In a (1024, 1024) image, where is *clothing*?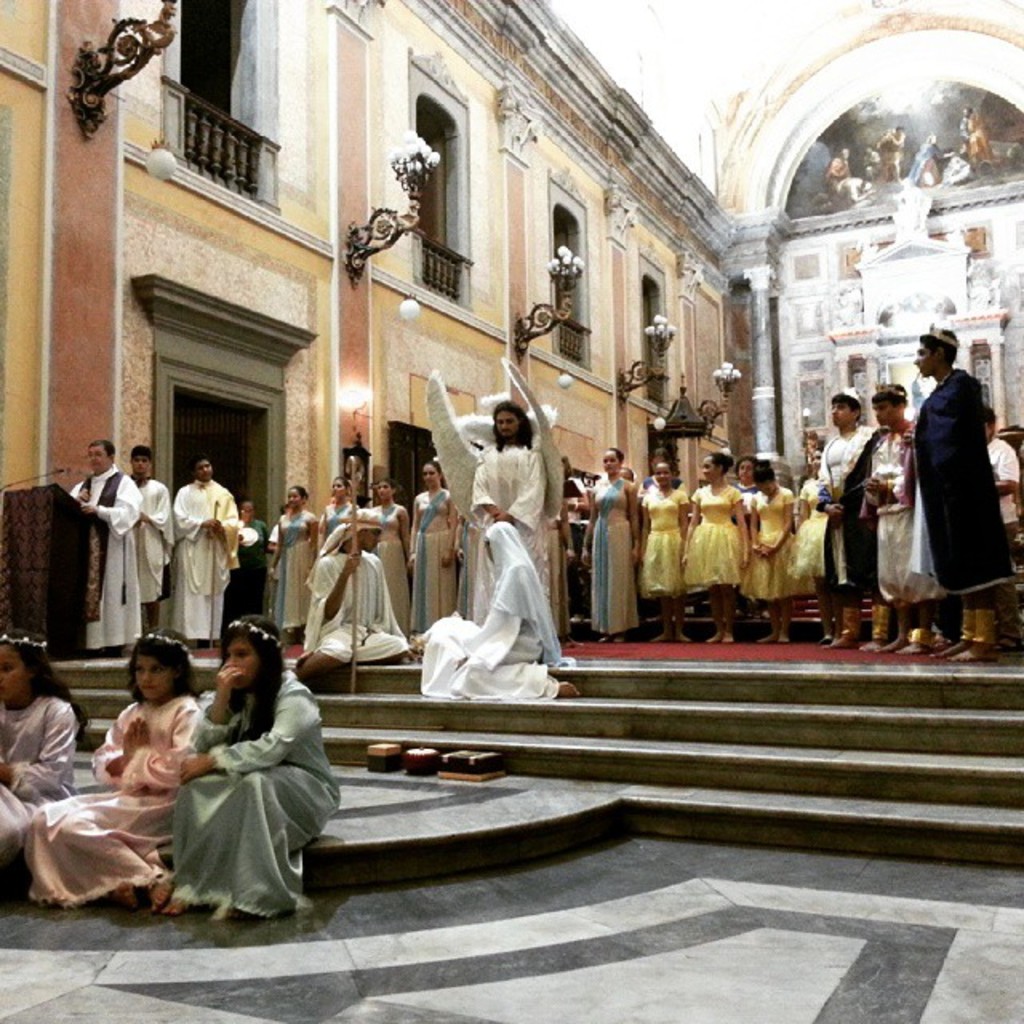
x1=408 y1=515 x2=576 y2=715.
